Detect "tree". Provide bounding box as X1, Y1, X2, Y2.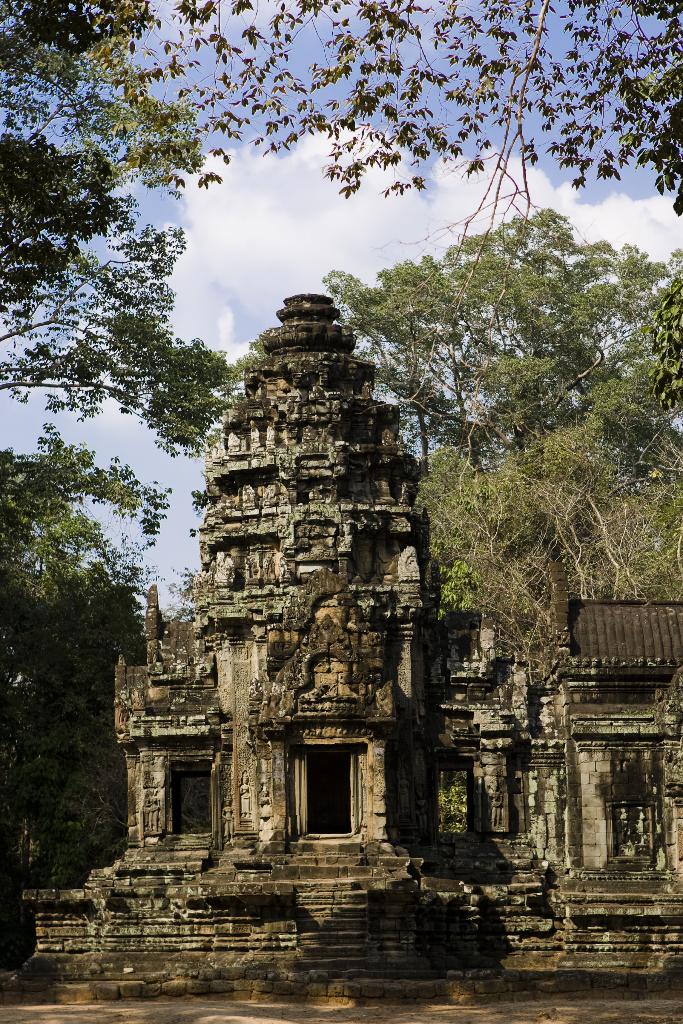
0, 417, 174, 717.
